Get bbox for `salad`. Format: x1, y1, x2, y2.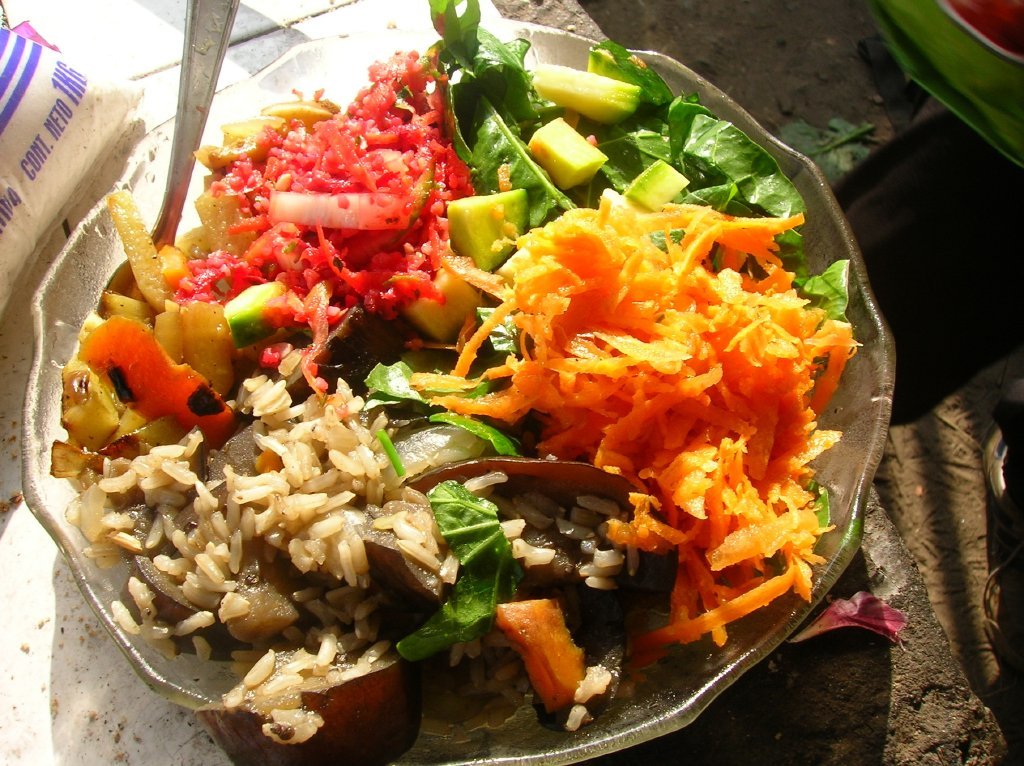
45, 0, 873, 765.
